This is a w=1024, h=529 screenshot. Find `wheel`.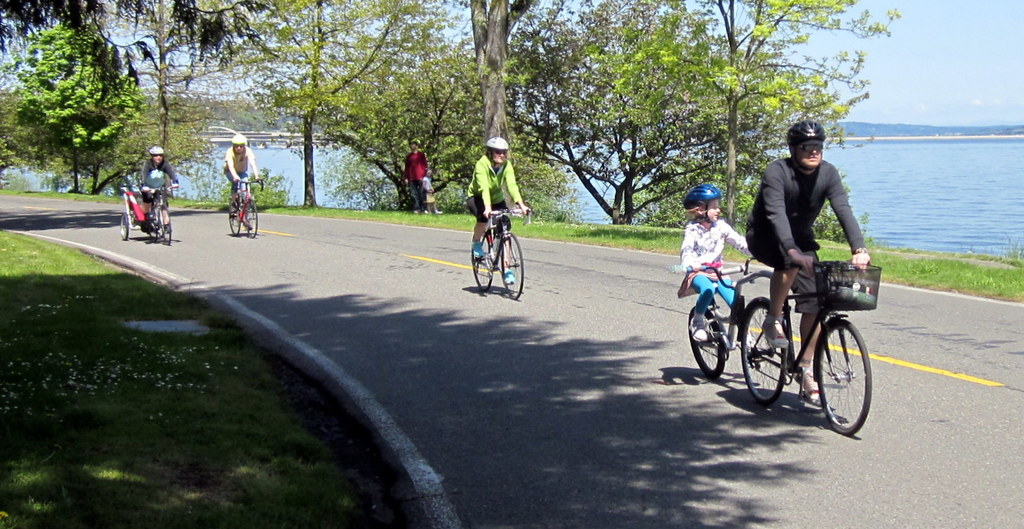
Bounding box: select_region(476, 238, 502, 296).
